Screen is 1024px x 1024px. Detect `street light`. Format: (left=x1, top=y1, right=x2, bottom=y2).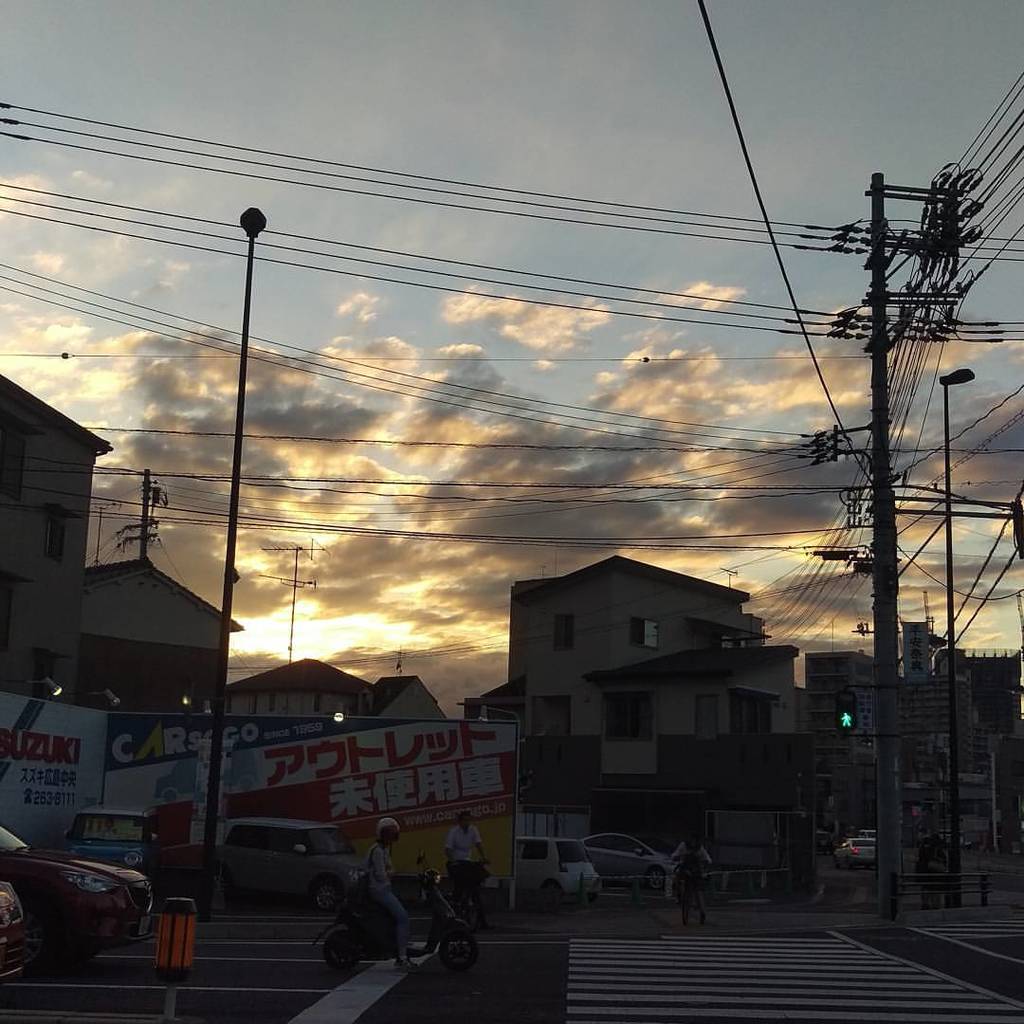
(left=942, top=358, right=974, bottom=905).
